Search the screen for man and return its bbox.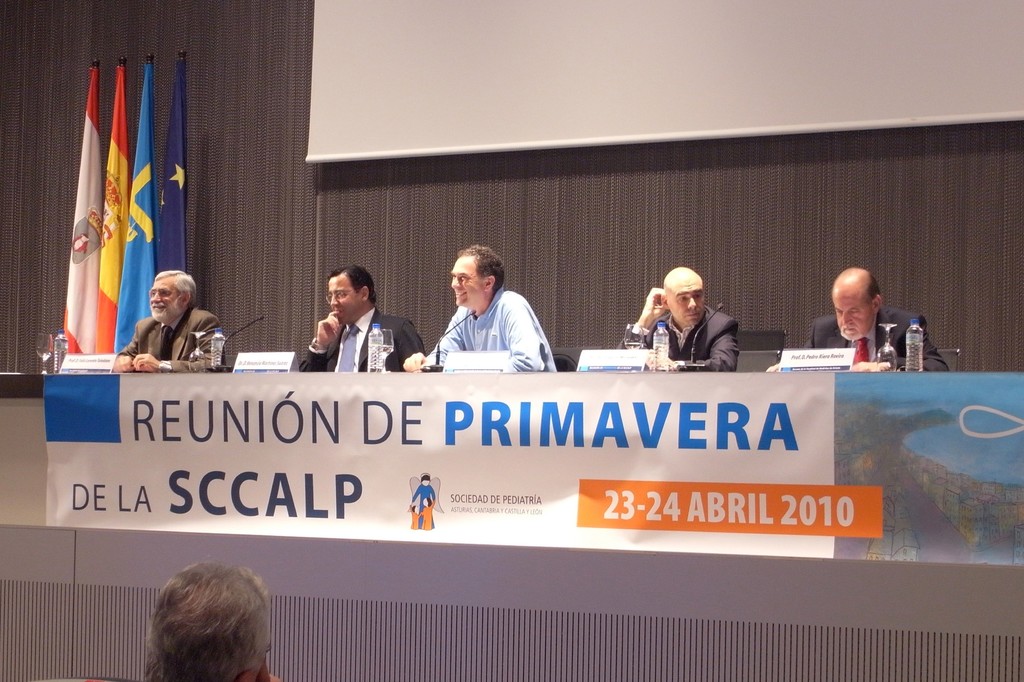
Found: [112, 270, 227, 373].
